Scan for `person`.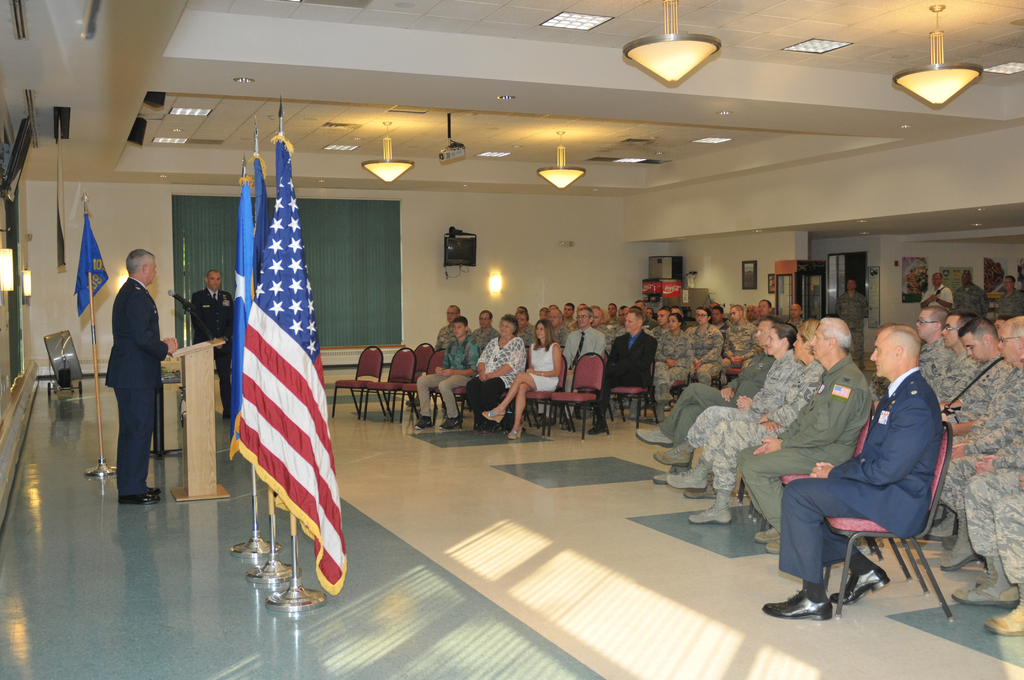
Scan result: pyautogui.locateOnScreen(194, 271, 233, 423).
